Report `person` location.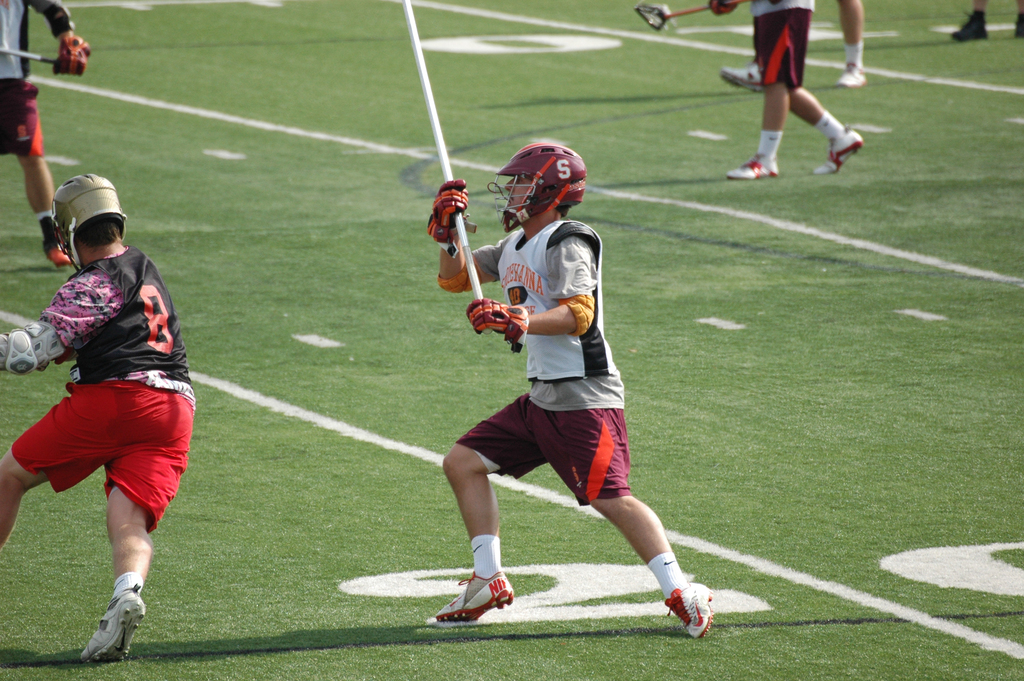
Report: box(707, 0, 868, 185).
